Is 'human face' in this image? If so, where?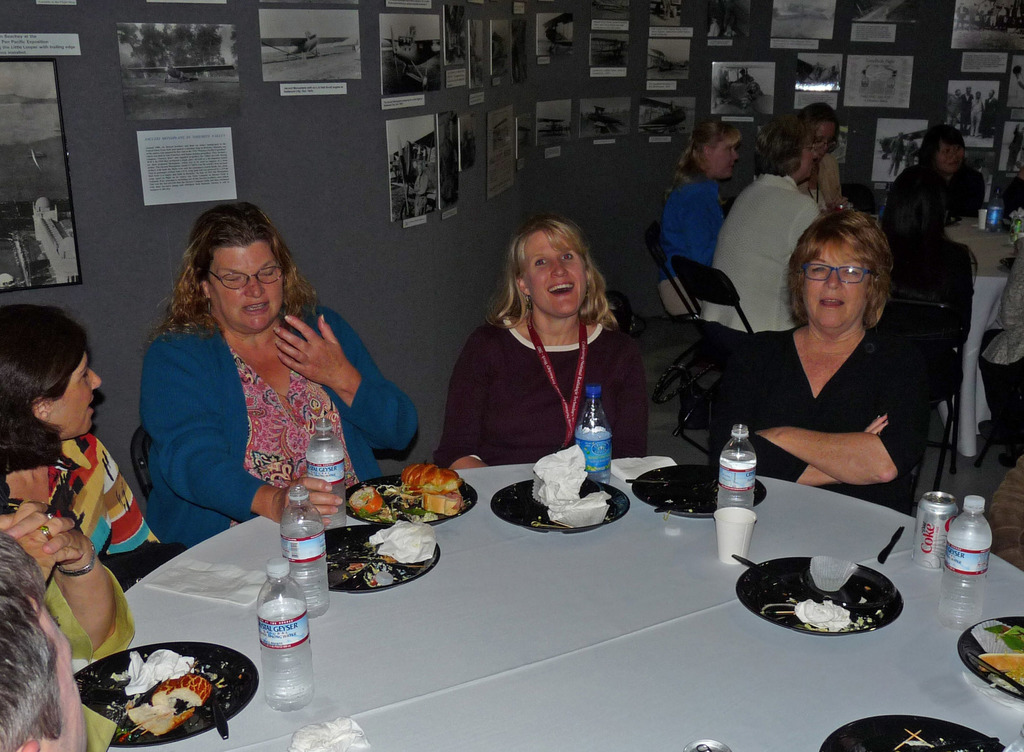
Yes, at rect(213, 246, 282, 335).
